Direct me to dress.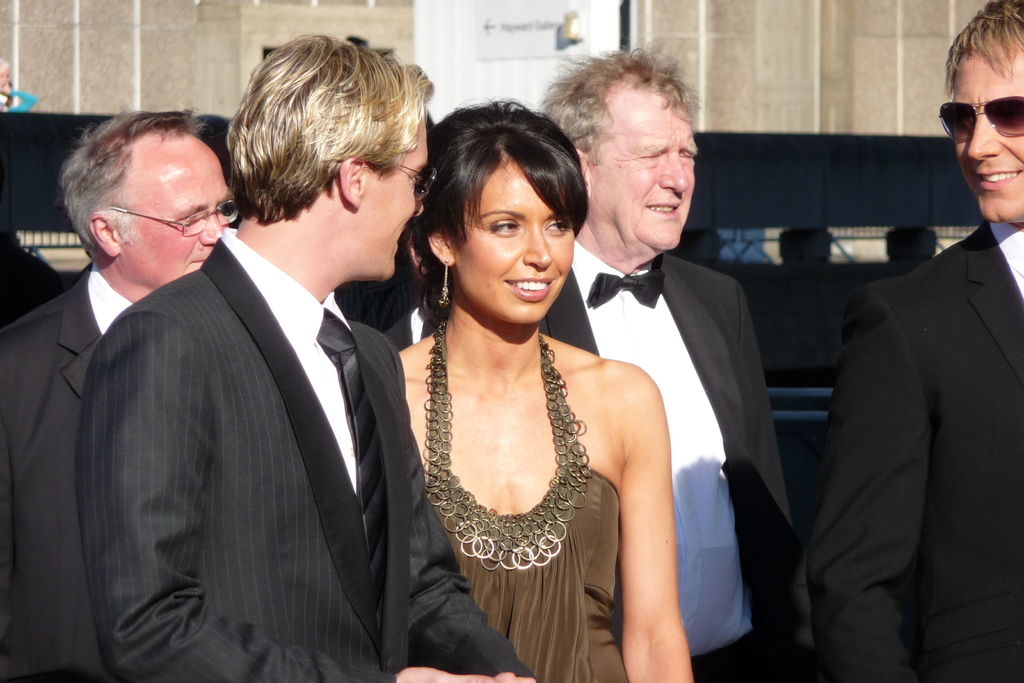
Direction: (x1=421, y1=320, x2=628, y2=682).
